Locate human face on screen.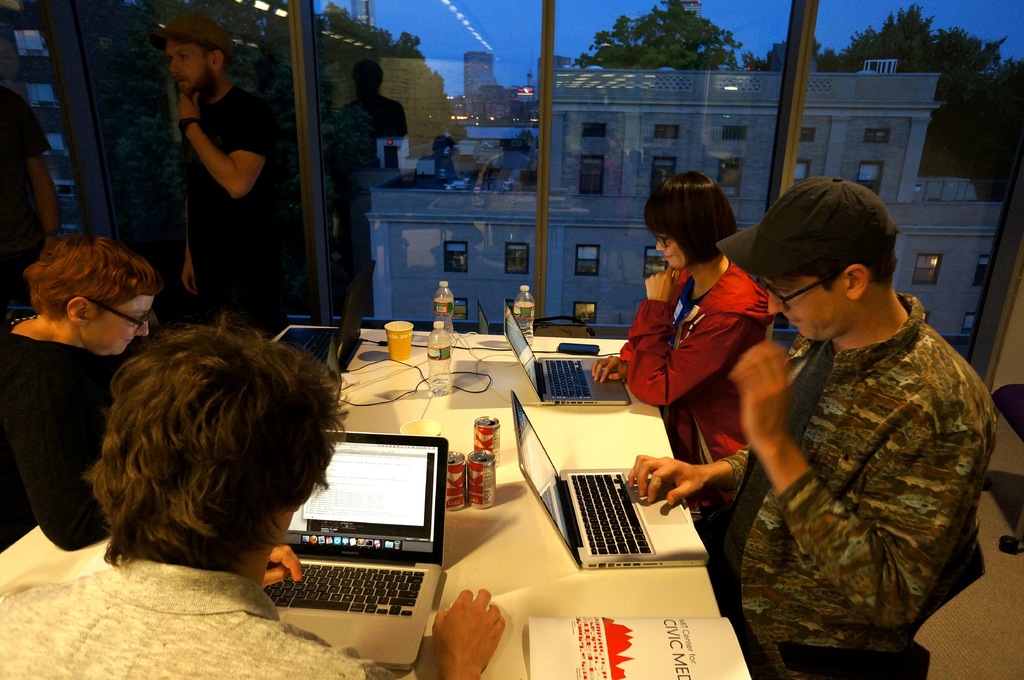
On screen at detection(161, 42, 201, 104).
